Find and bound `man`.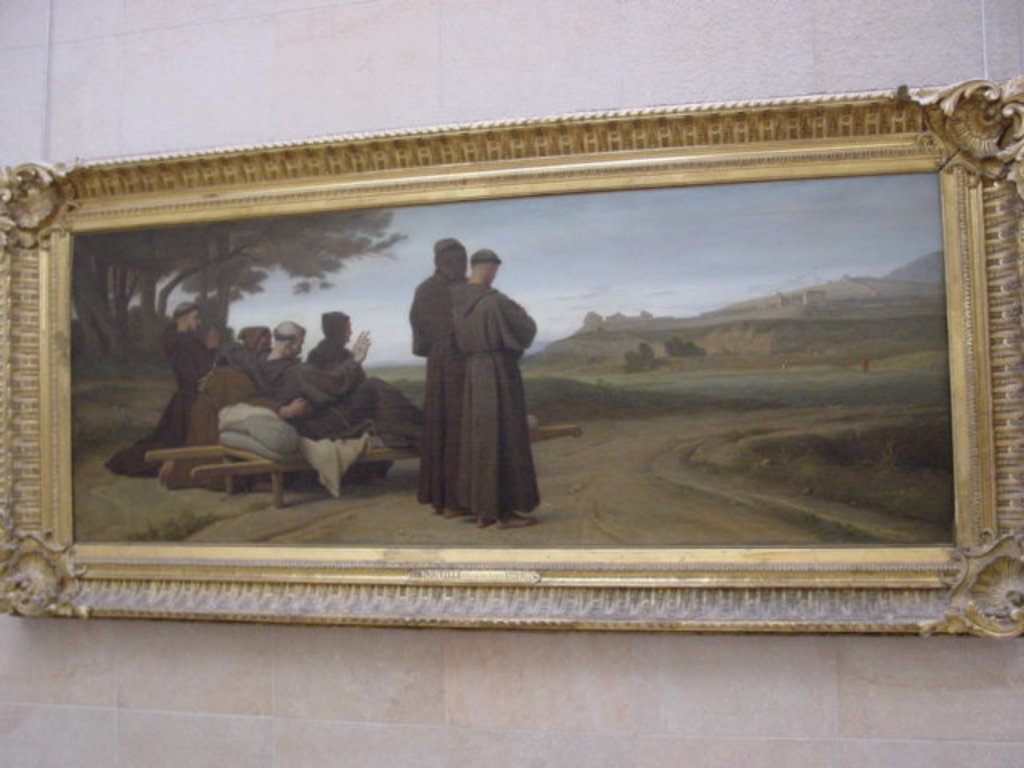
Bound: (110,302,227,477).
